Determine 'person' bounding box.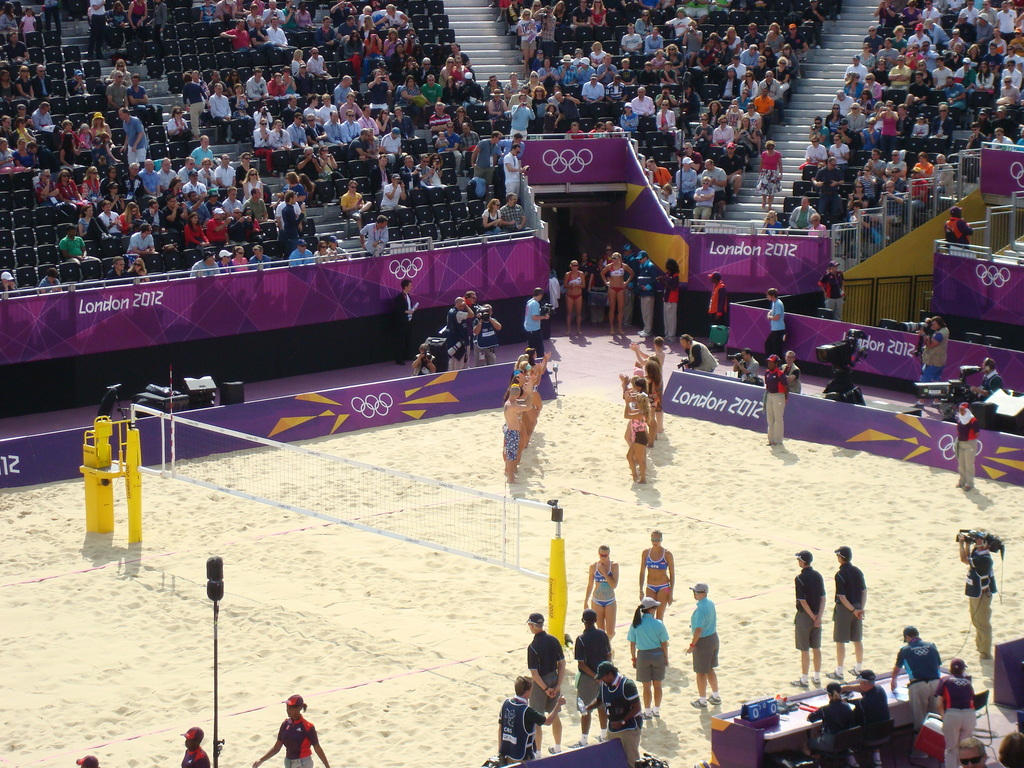
Determined: (793, 548, 819, 695).
